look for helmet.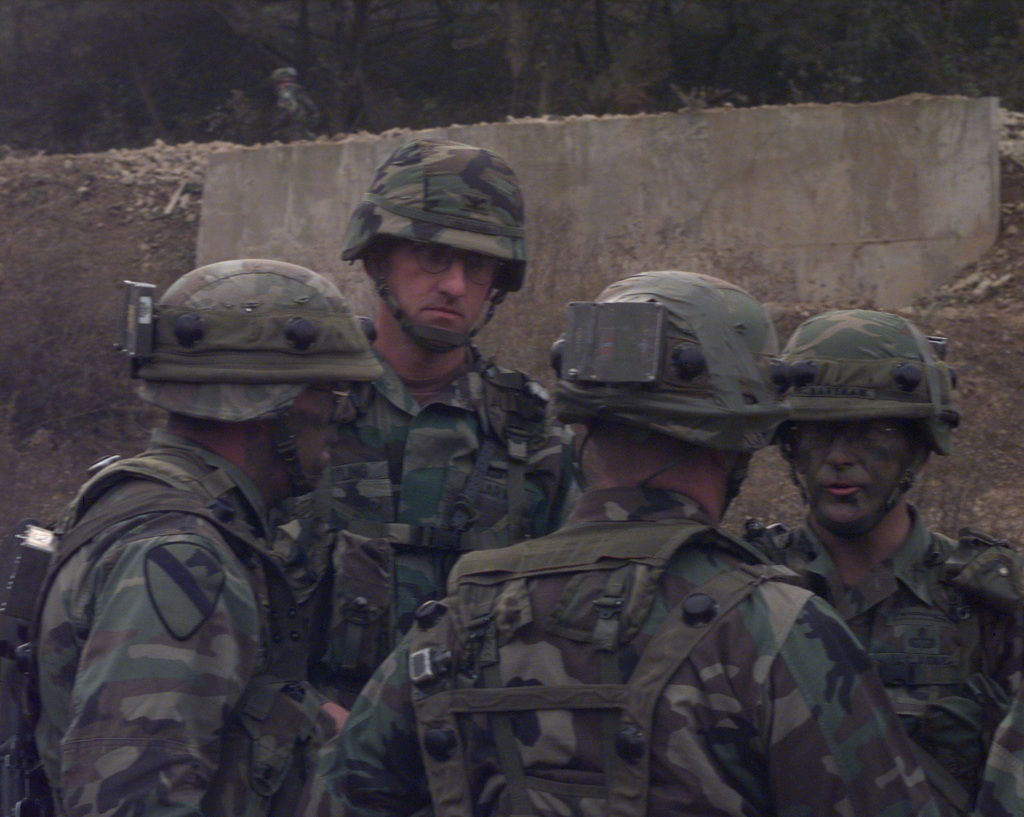
Found: box=[542, 267, 787, 516].
